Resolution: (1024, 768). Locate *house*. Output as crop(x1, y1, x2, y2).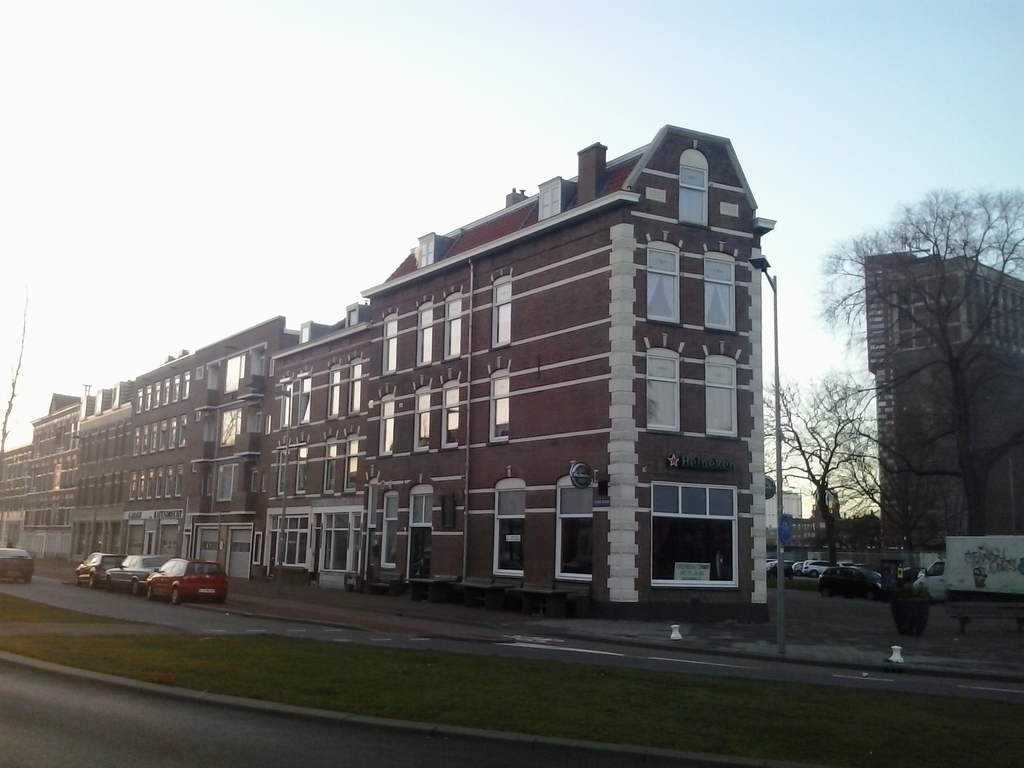
crop(264, 118, 758, 621).
